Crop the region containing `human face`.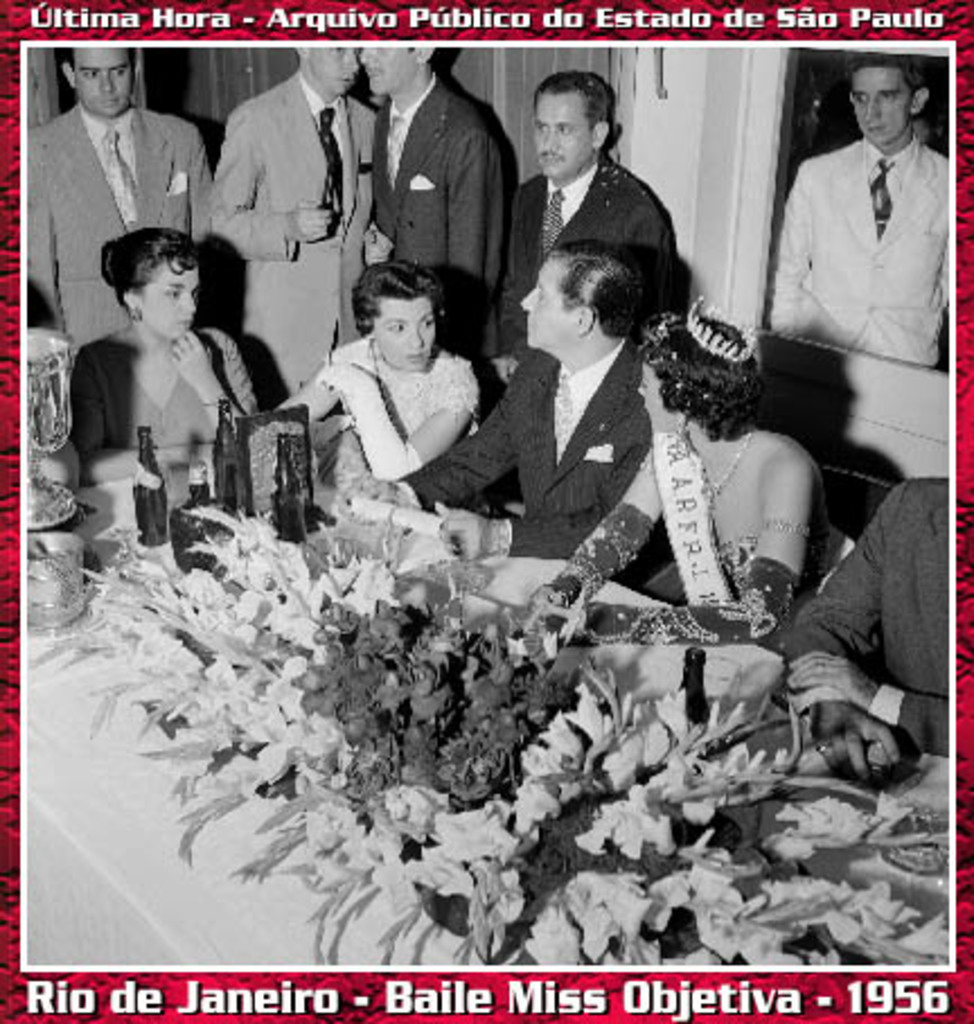
Crop region: select_region(74, 47, 135, 122).
